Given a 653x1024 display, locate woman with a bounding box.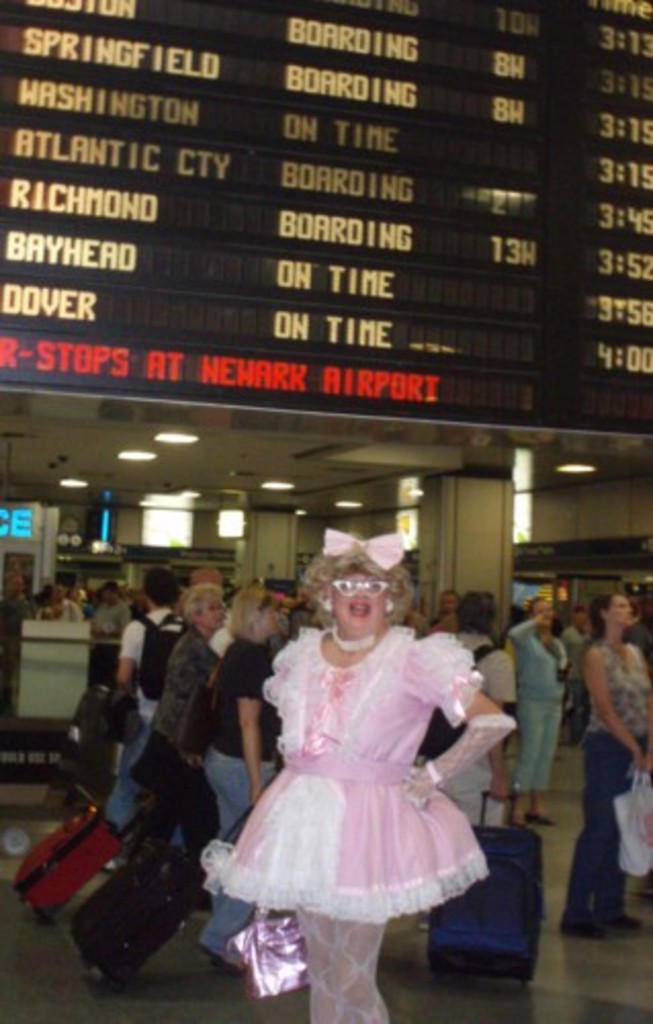
Located: {"left": 510, "top": 588, "right": 575, "bottom": 825}.
